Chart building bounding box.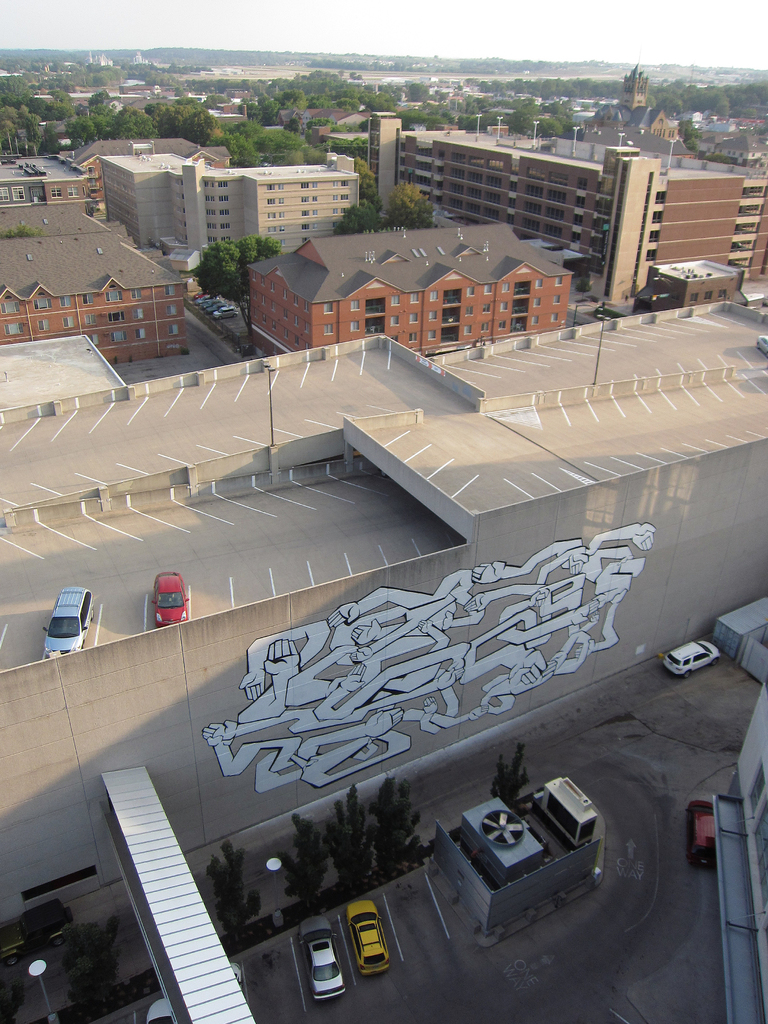
Charted: detection(365, 106, 767, 307).
